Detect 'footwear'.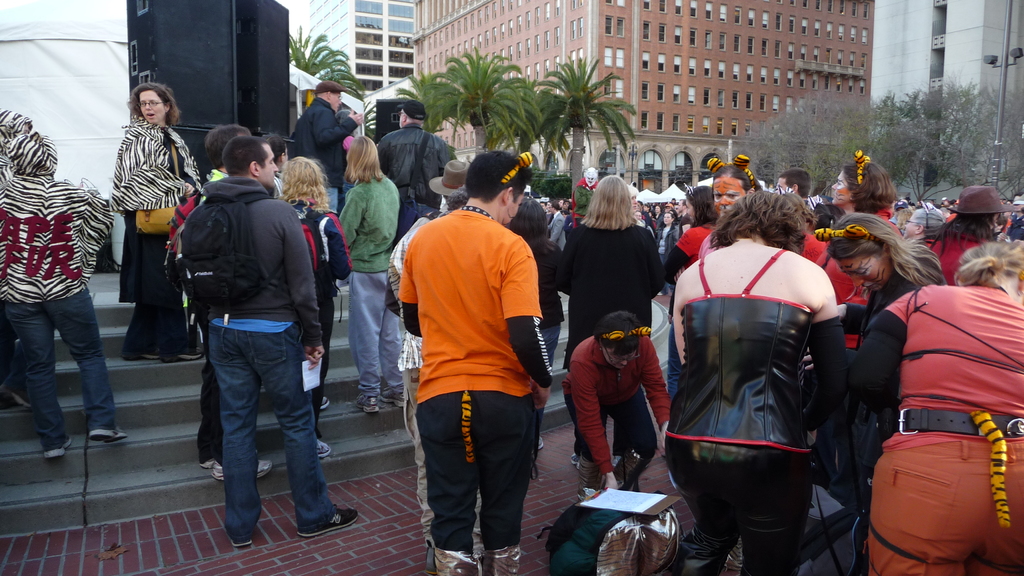
Detected at {"x1": 572, "y1": 452, "x2": 582, "y2": 466}.
